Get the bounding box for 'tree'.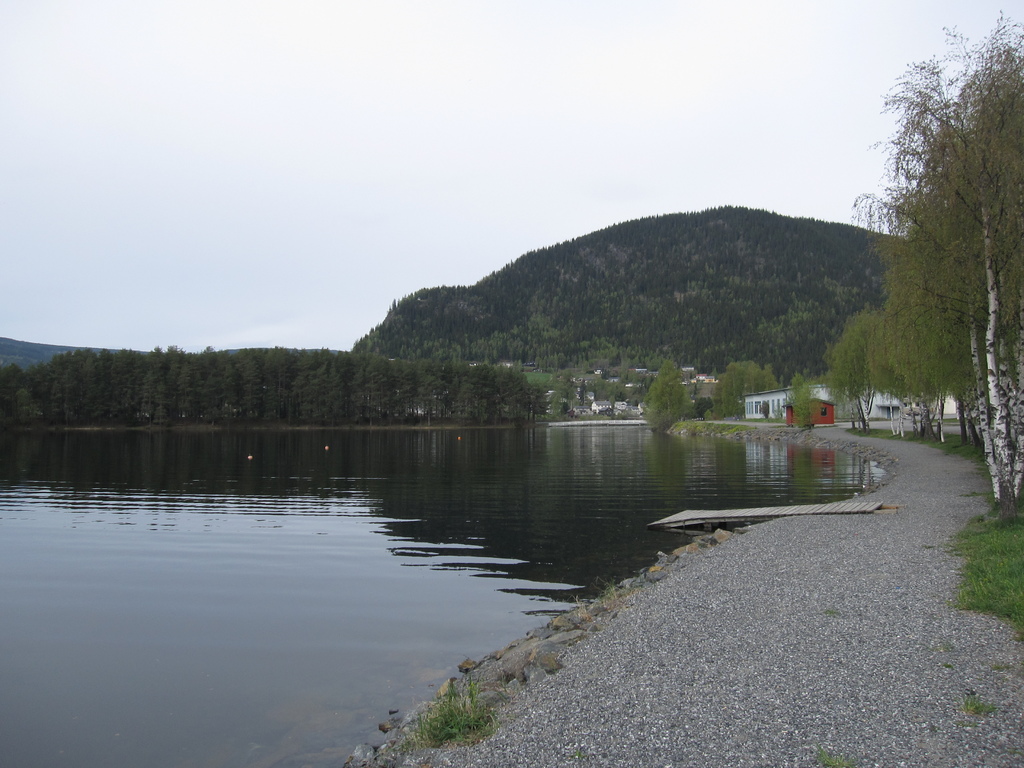
641/359/692/433.
